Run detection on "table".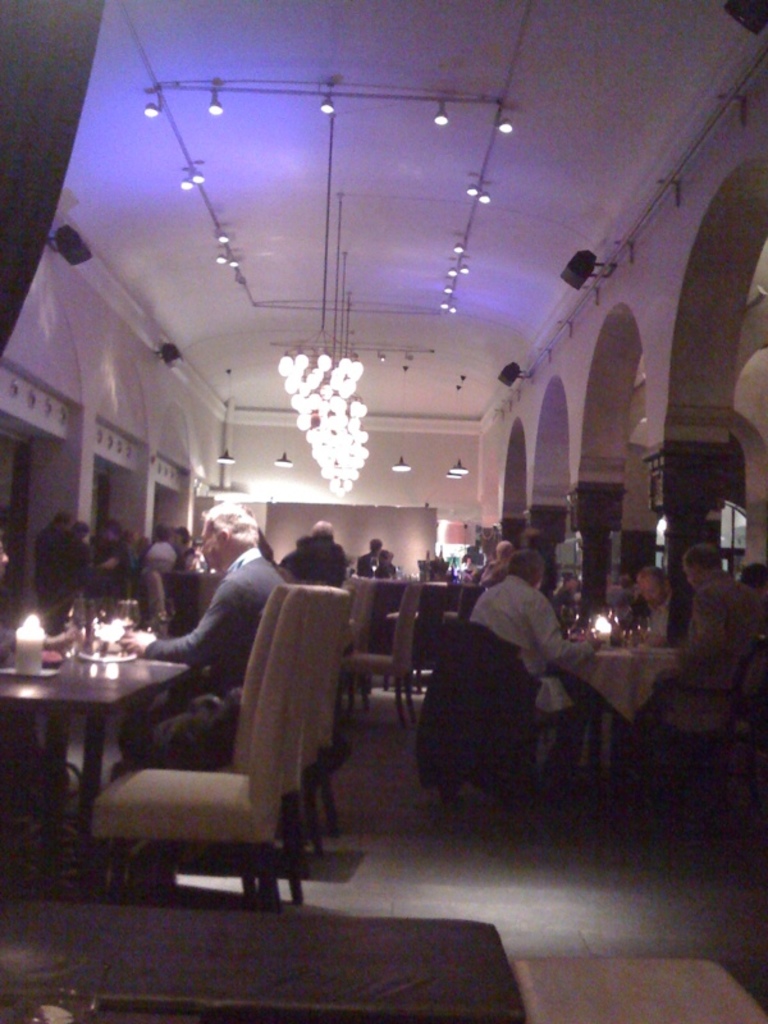
Result: 0 639 186 896.
